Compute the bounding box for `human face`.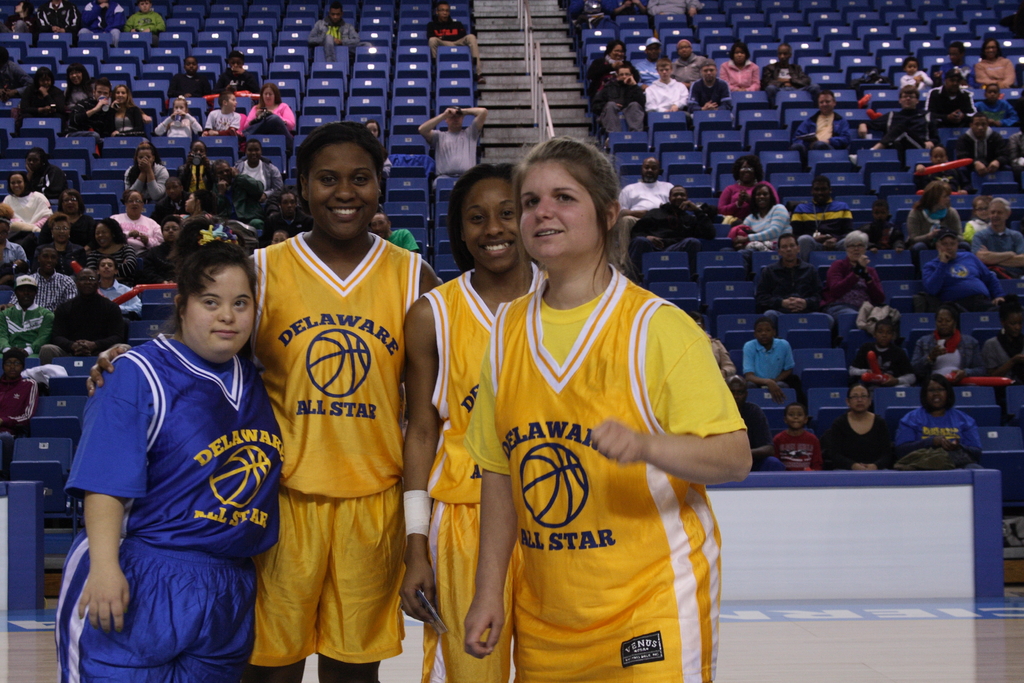
984:40:996:59.
